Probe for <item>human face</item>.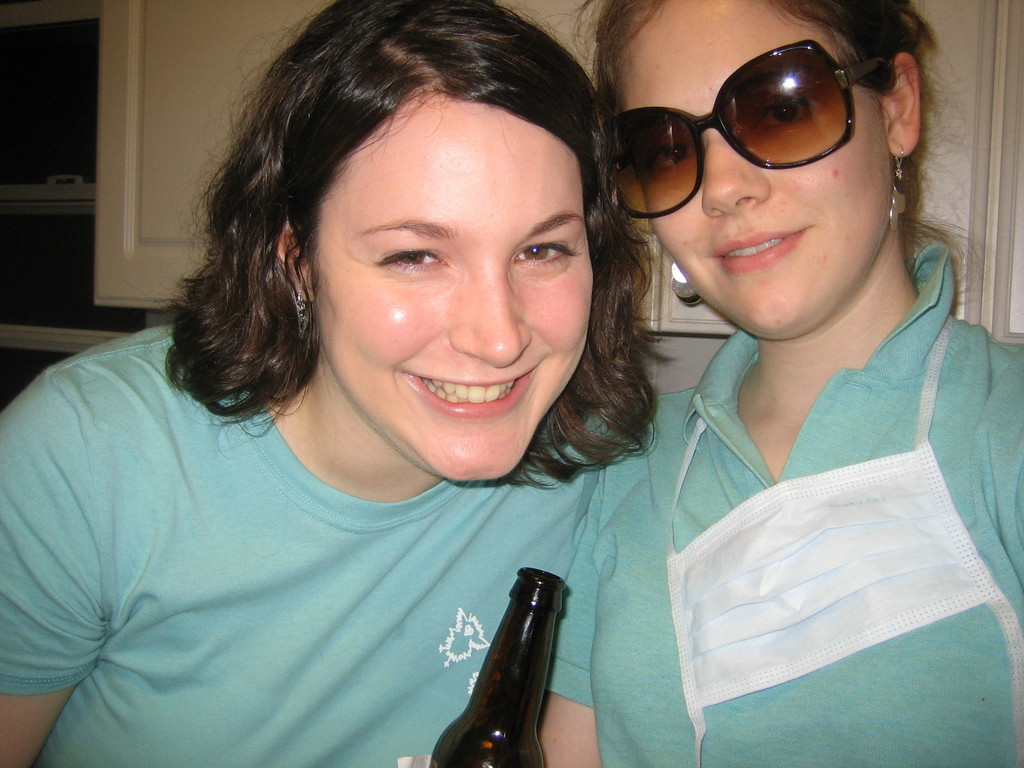
Probe result: [616,0,887,336].
